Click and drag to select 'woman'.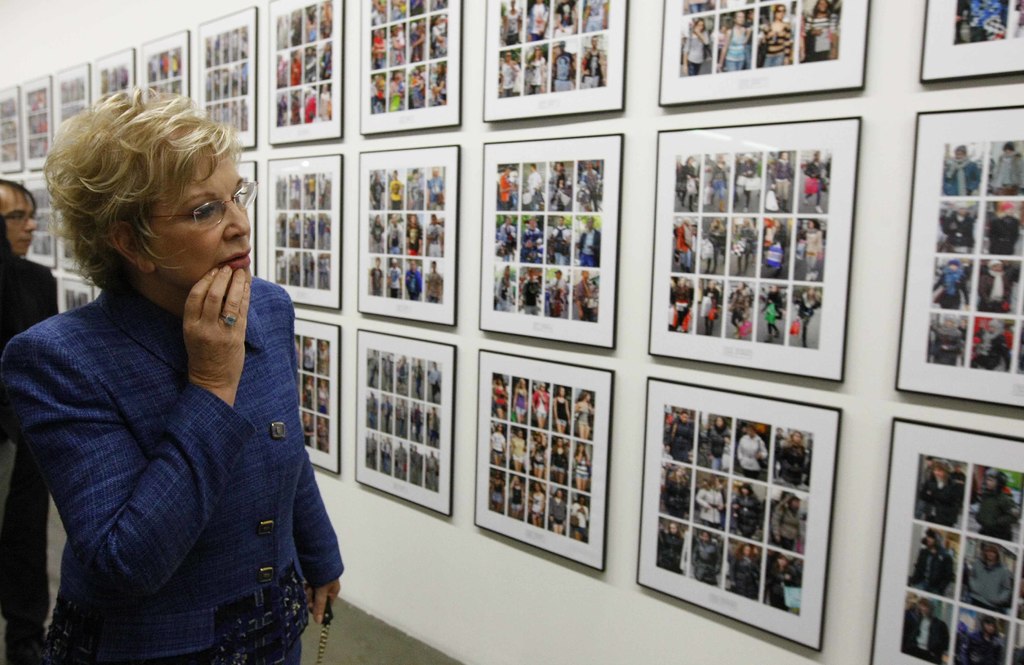
Selection: l=972, t=467, r=1022, b=542.
